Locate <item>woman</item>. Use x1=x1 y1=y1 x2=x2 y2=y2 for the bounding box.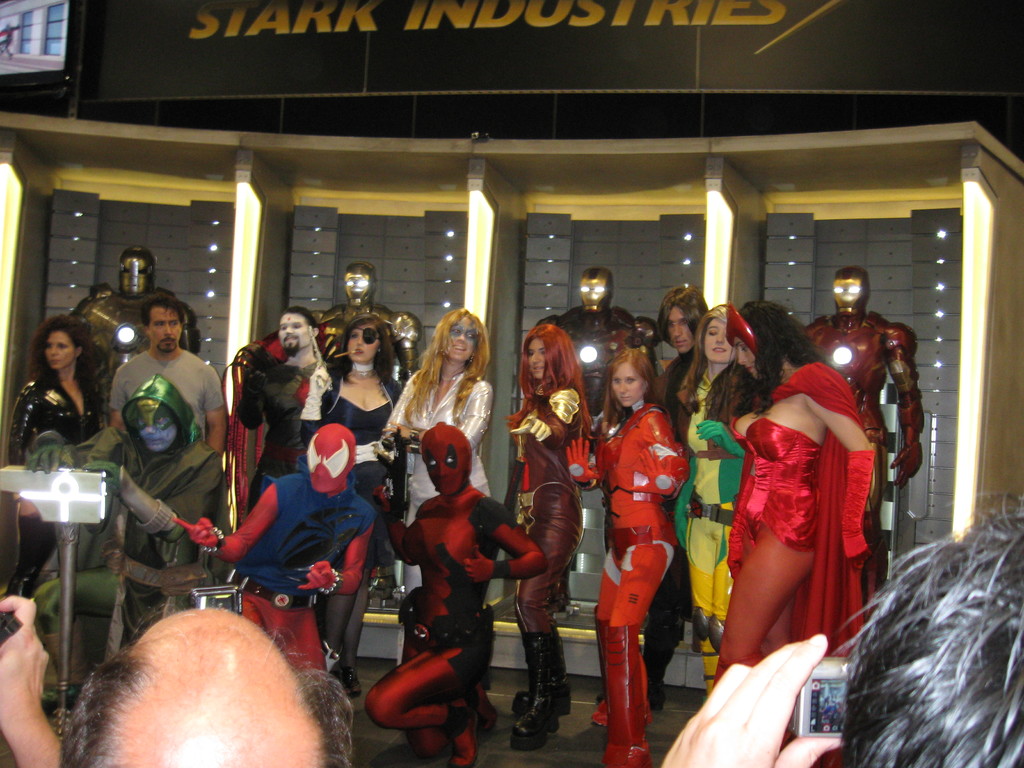
x1=375 y1=308 x2=495 y2=666.
